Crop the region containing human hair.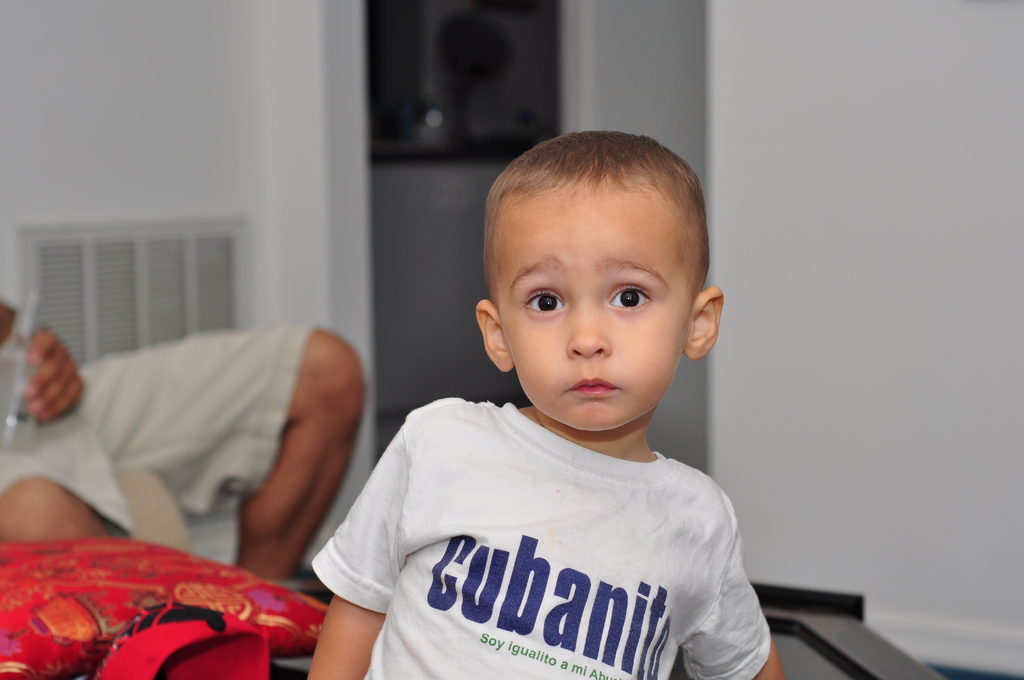
Crop region: bbox(499, 132, 709, 258).
